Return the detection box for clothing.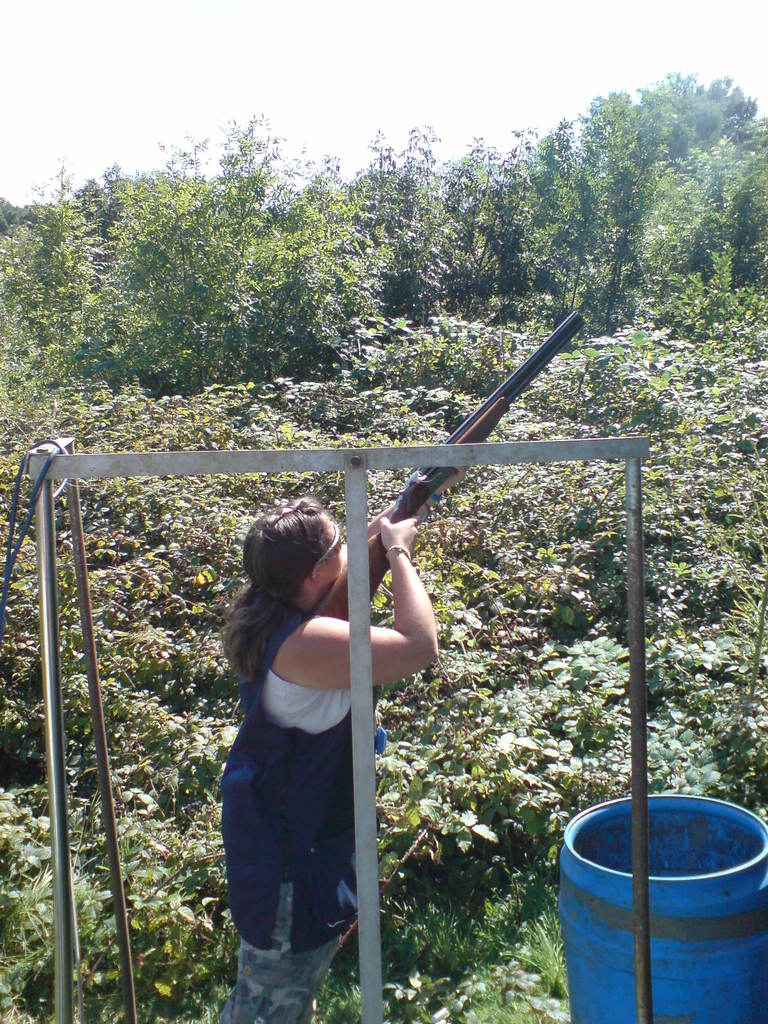
(213,562,406,950).
